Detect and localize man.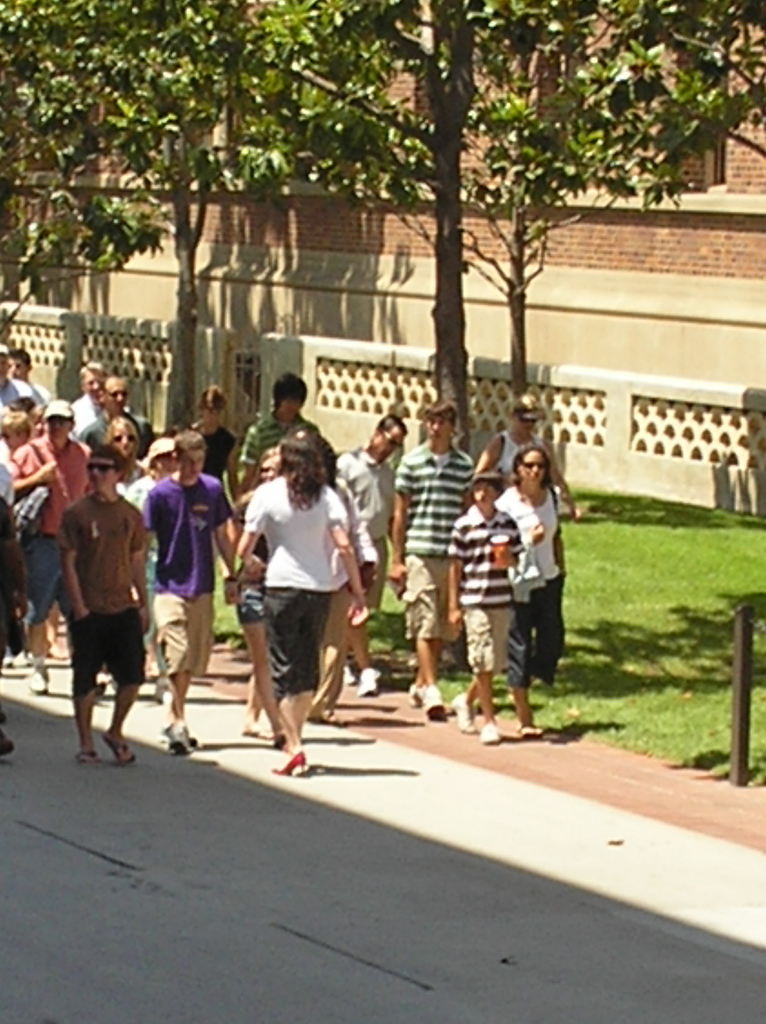
Localized at [132,426,237,755].
